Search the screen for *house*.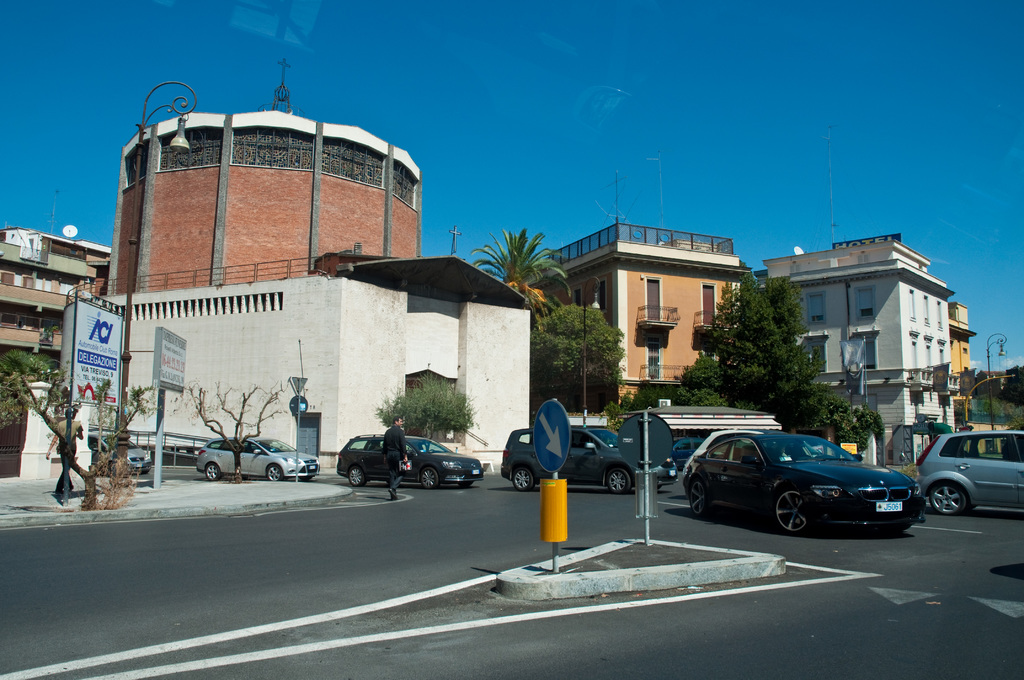
Found at select_region(765, 233, 966, 471).
